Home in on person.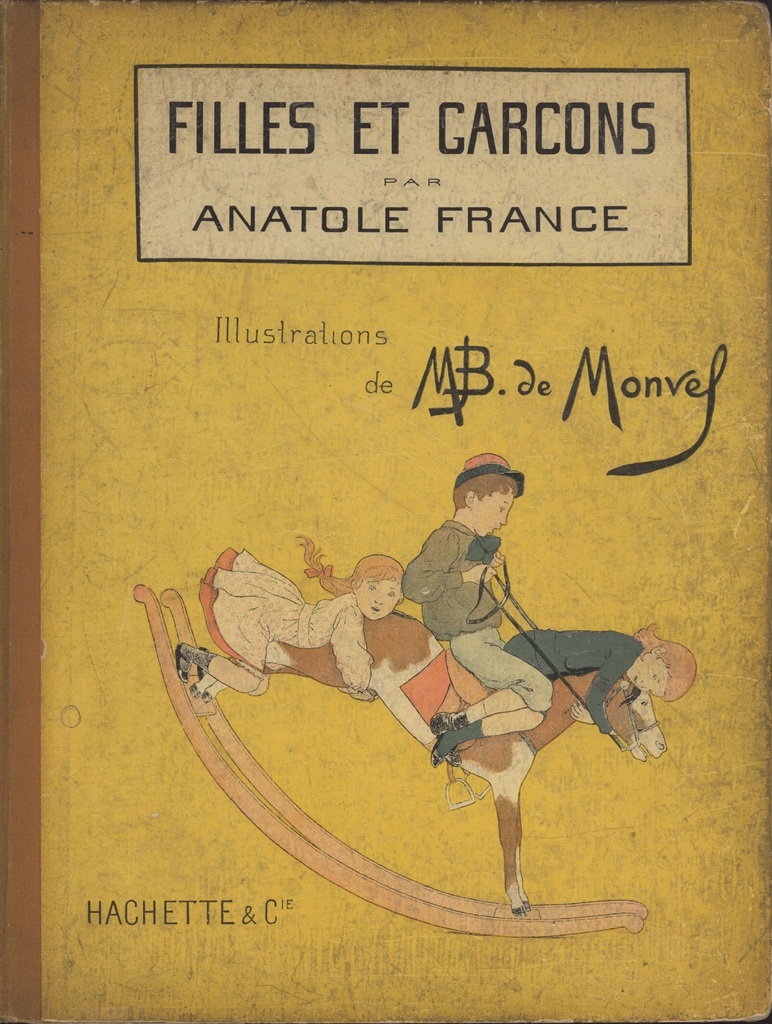
Homed in at (172, 533, 405, 703).
